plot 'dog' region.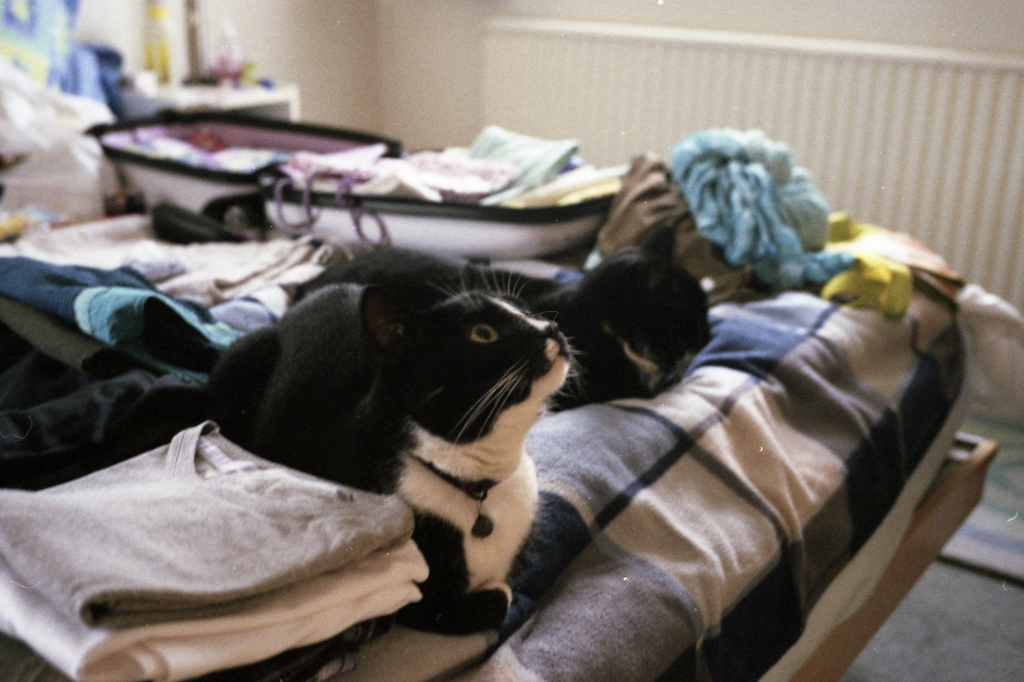
Plotted at {"left": 286, "top": 241, "right": 712, "bottom": 409}.
